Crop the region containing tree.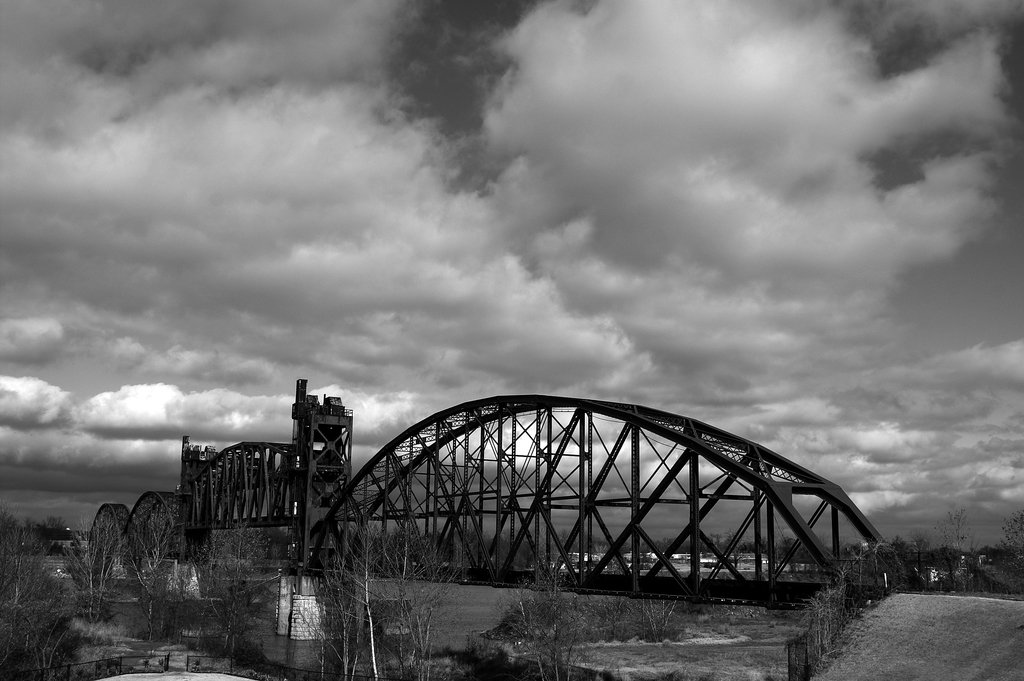
Crop region: {"left": 0, "top": 592, "right": 79, "bottom": 680}.
